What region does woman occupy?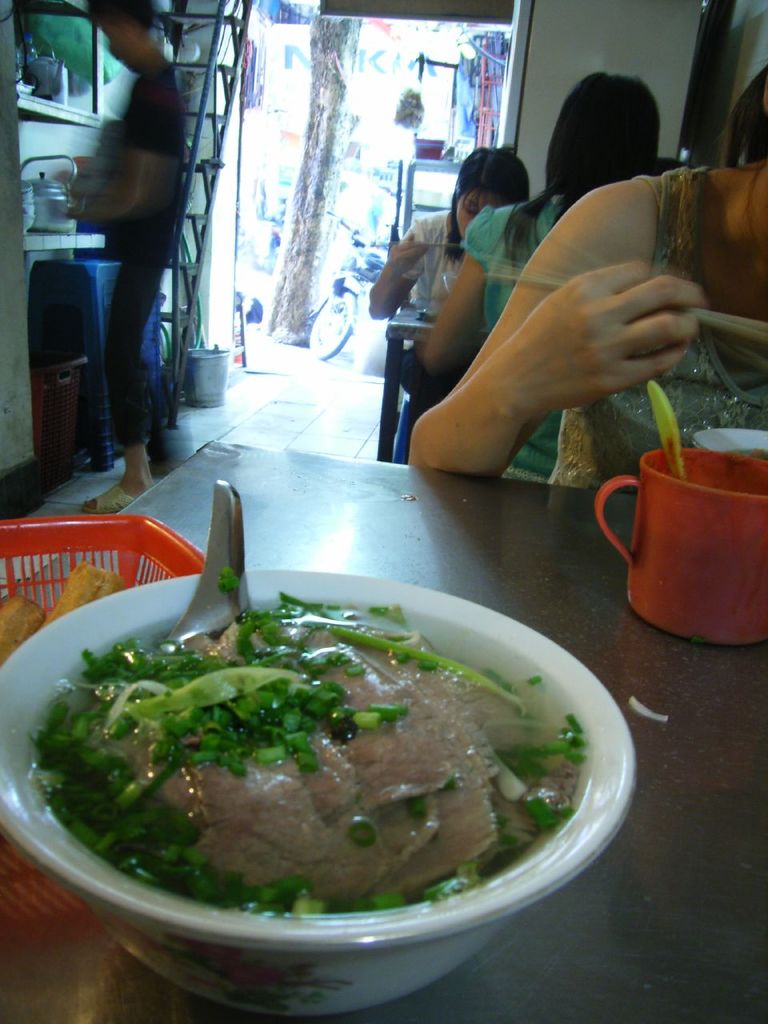
region(370, 142, 540, 321).
